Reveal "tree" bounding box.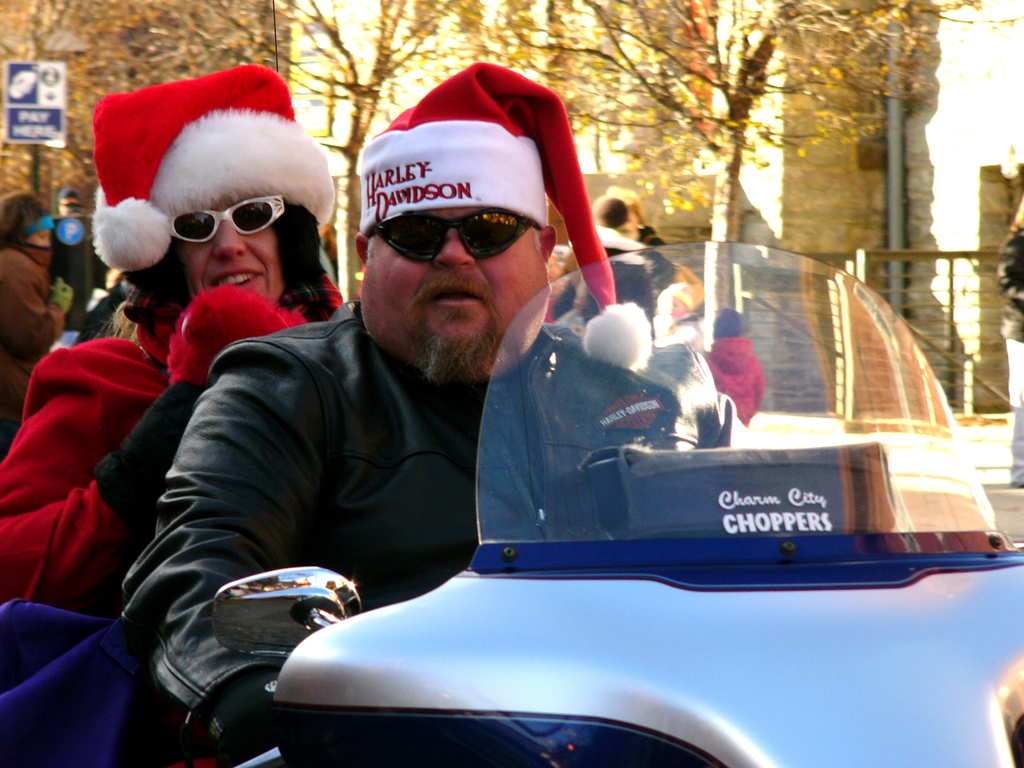
Revealed: [left=554, top=15, right=930, bottom=279].
